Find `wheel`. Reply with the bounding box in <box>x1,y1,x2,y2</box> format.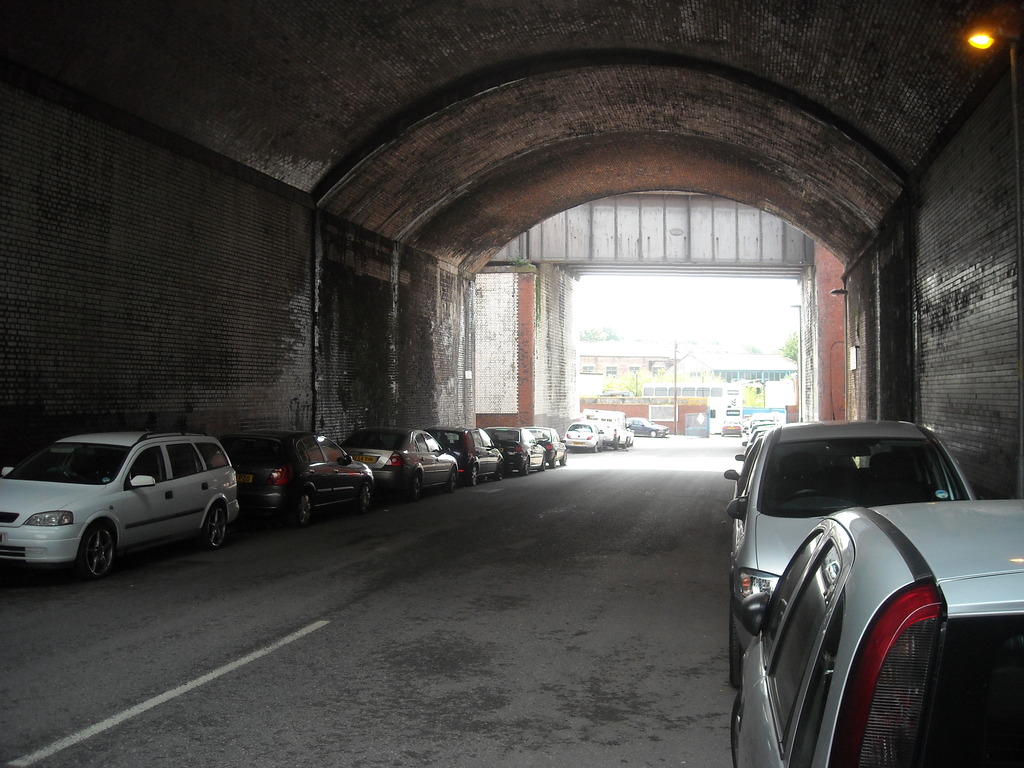
<box>593,444,596,452</box>.
